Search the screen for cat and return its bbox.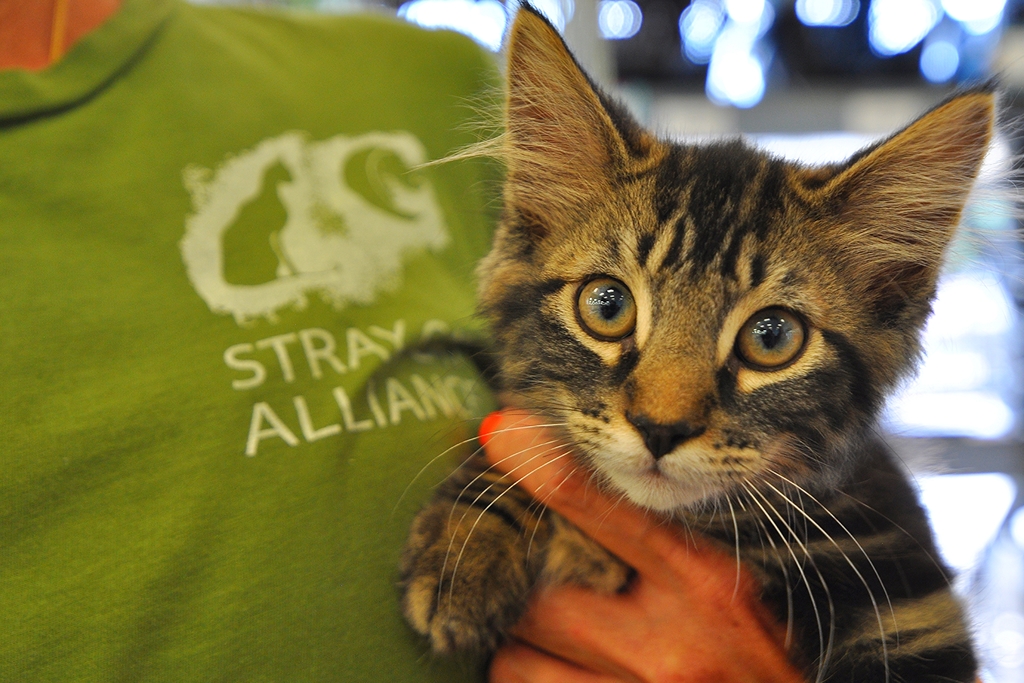
Found: {"x1": 380, "y1": 0, "x2": 1022, "y2": 682}.
